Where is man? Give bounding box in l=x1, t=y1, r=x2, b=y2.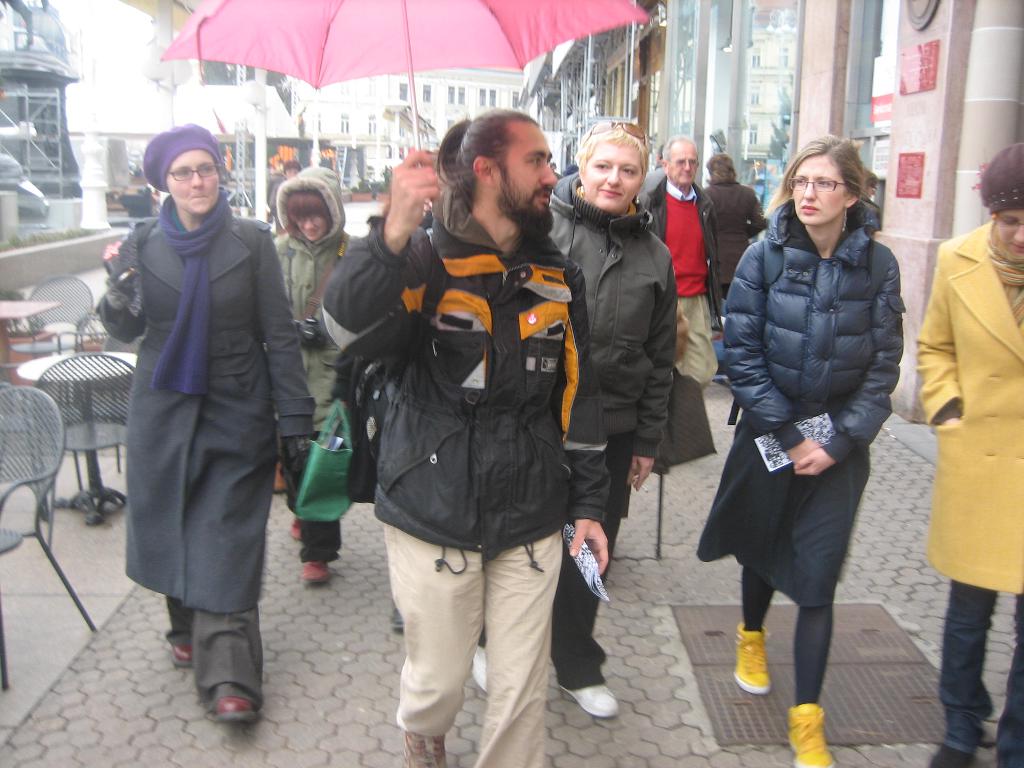
l=329, t=108, r=593, b=767.
